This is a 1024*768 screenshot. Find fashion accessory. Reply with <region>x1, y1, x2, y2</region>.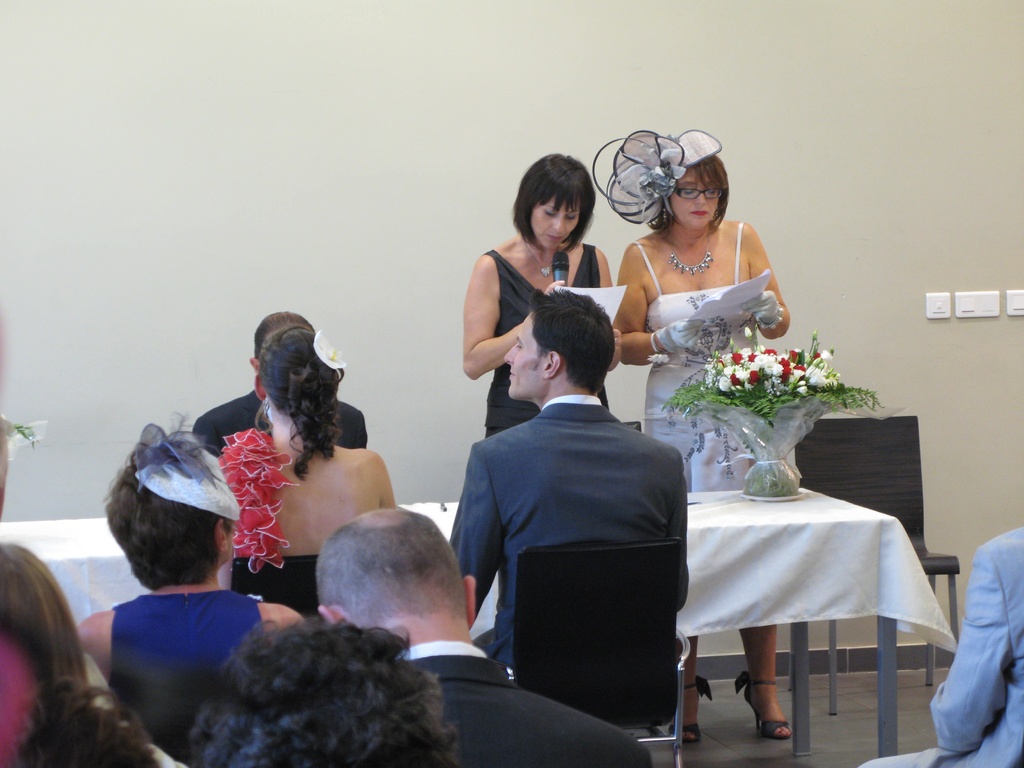
<region>527, 244, 556, 280</region>.
